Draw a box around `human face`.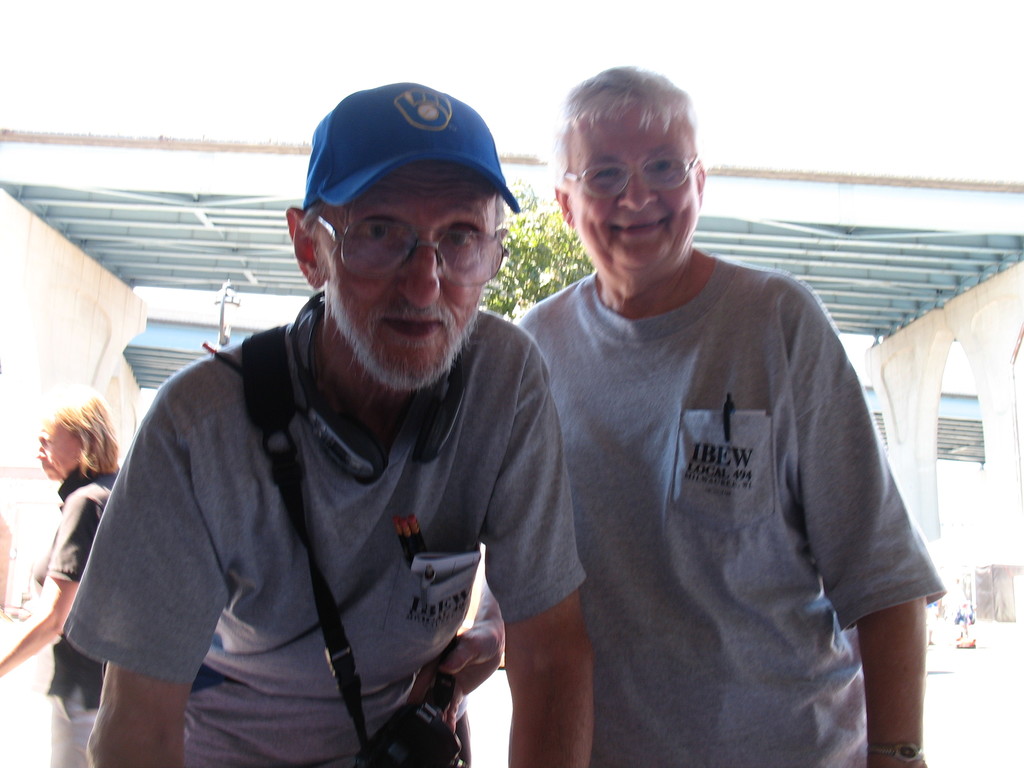
BBox(38, 408, 81, 481).
